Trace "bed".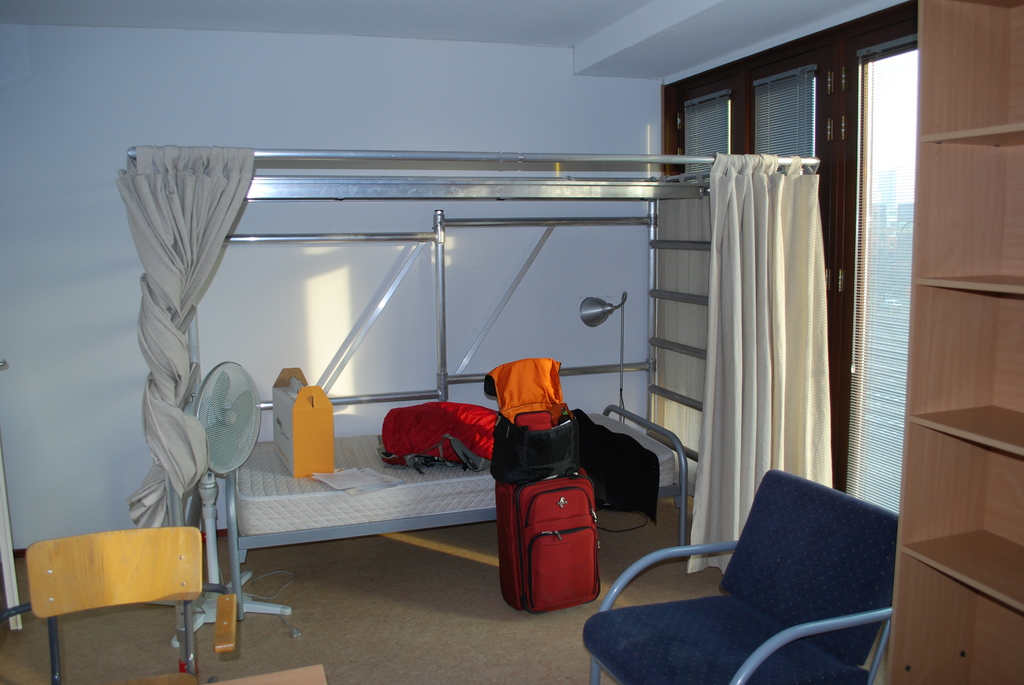
Traced to 106, 160, 812, 666.
